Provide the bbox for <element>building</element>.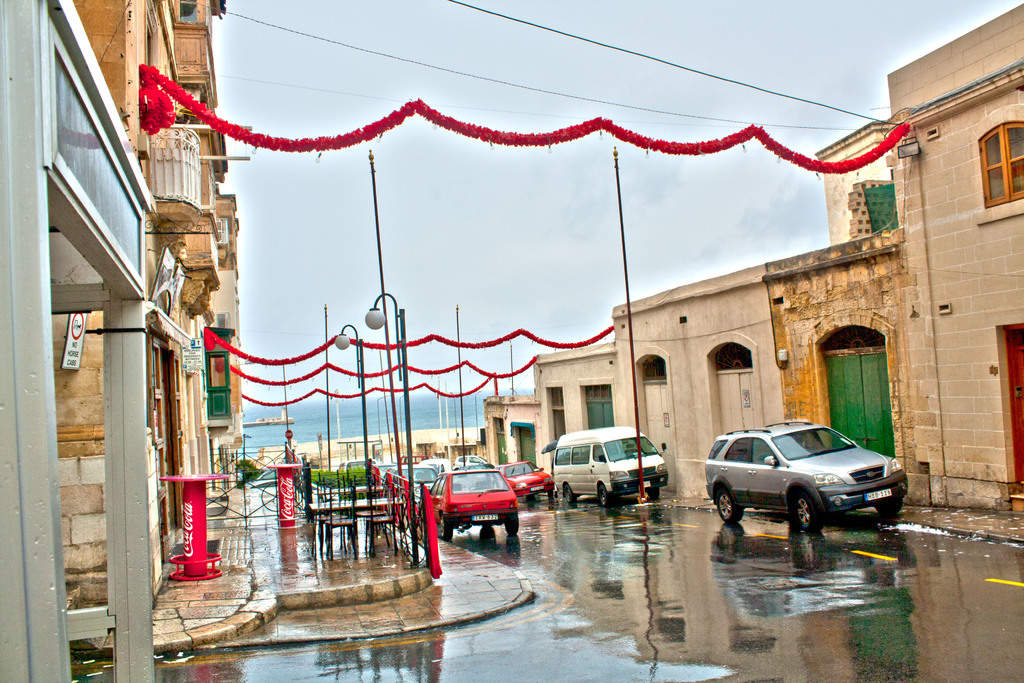
[49, 0, 242, 578].
